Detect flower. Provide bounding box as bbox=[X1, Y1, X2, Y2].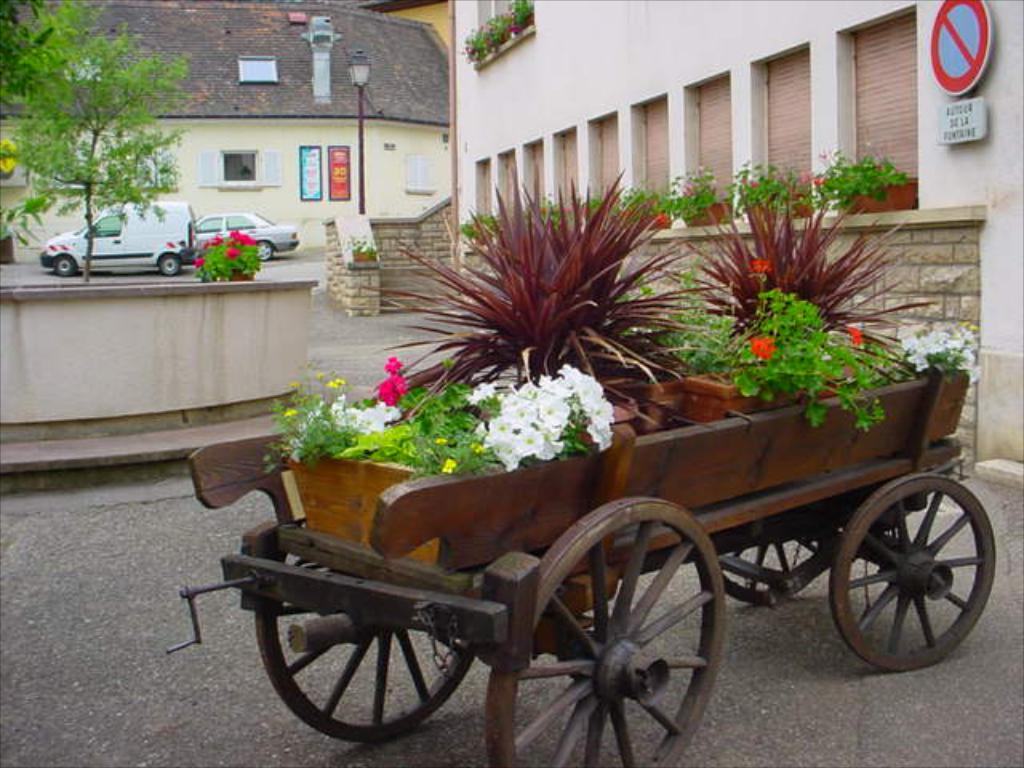
bbox=[846, 323, 867, 349].
